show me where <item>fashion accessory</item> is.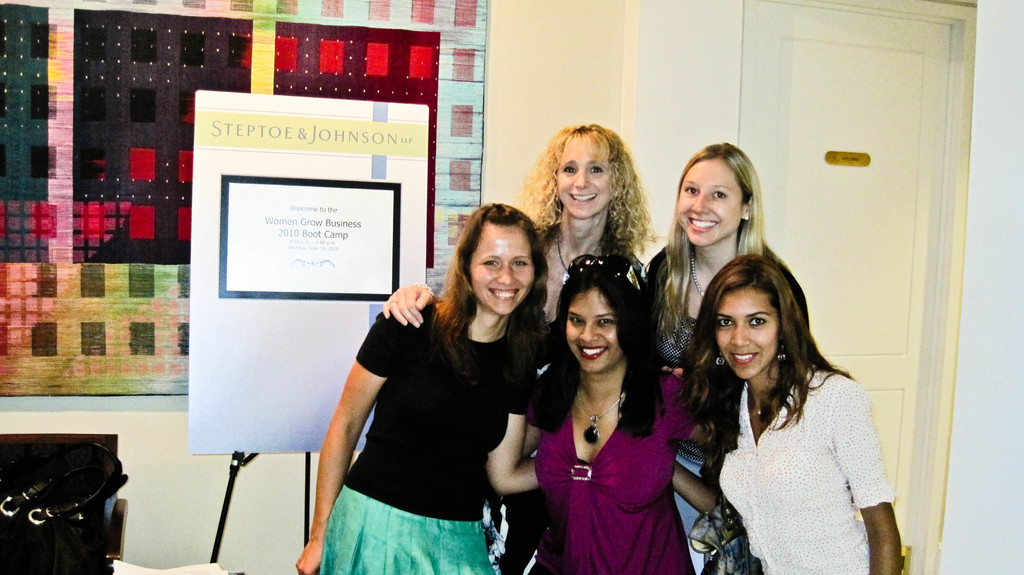
<item>fashion accessory</item> is at (776,339,784,360).
